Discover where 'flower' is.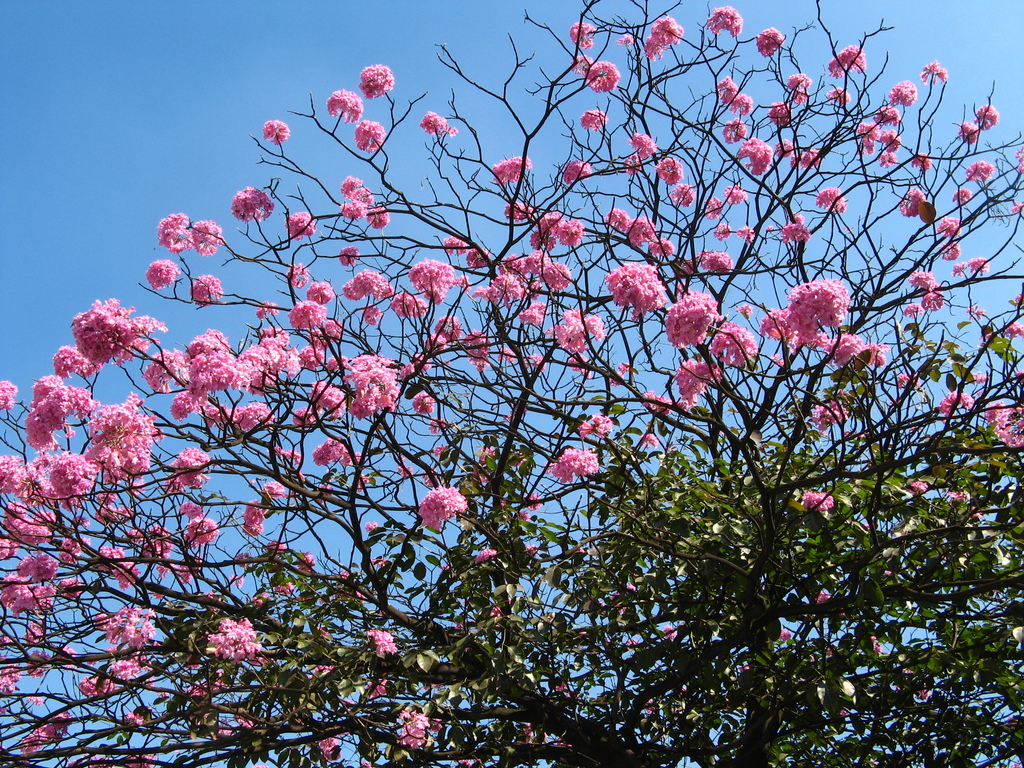
Discovered at (898, 371, 924, 388).
